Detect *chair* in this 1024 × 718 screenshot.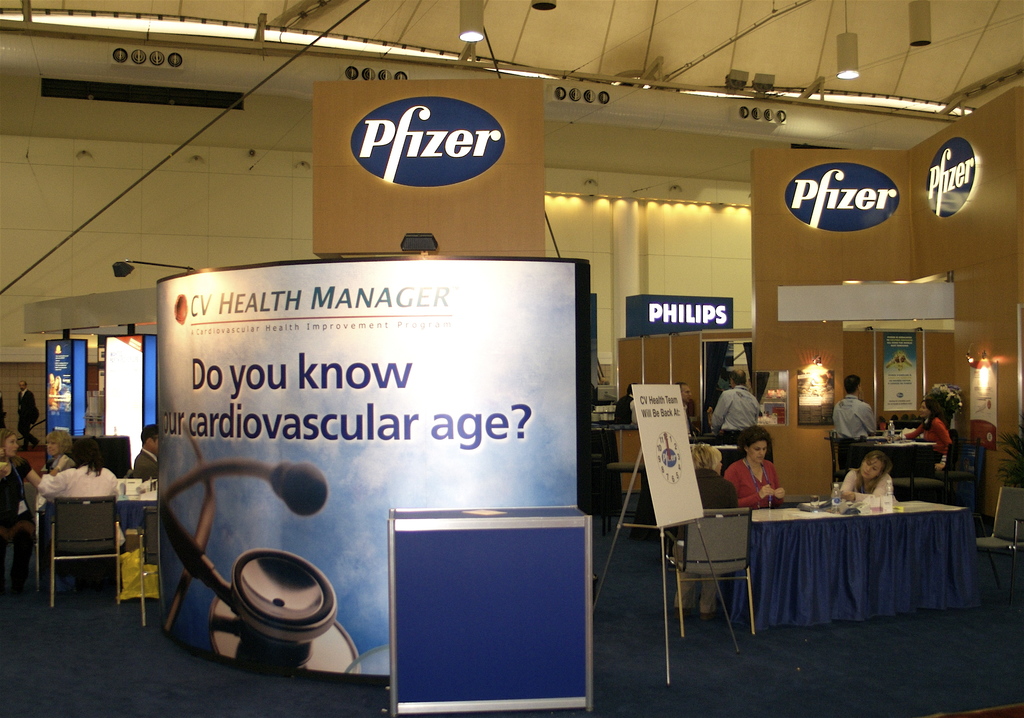
Detection: pyautogui.locateOnScreen(603, 458, 652, 528).
